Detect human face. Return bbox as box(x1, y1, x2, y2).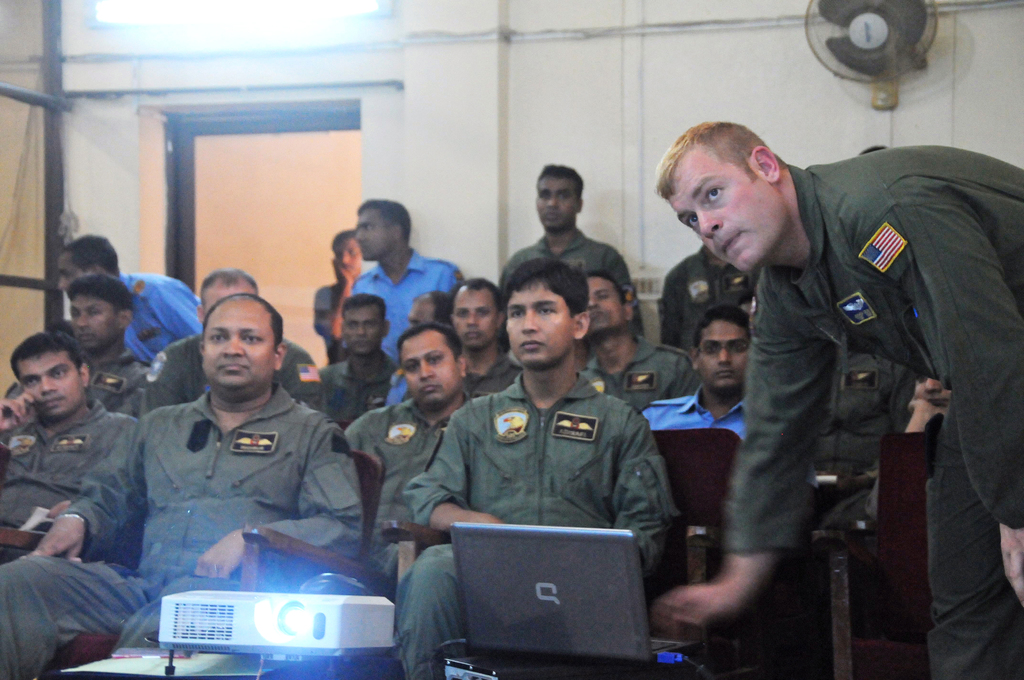
box(453, 289, 495, 349).
